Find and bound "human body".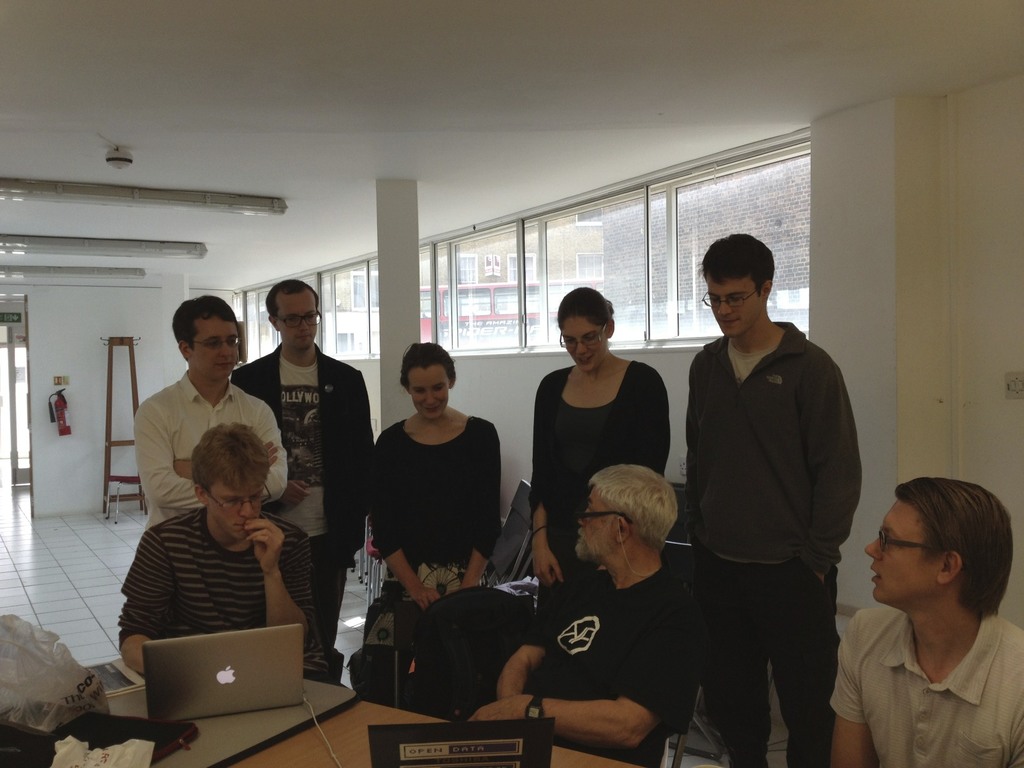
Bound: 127 292 294 524.
